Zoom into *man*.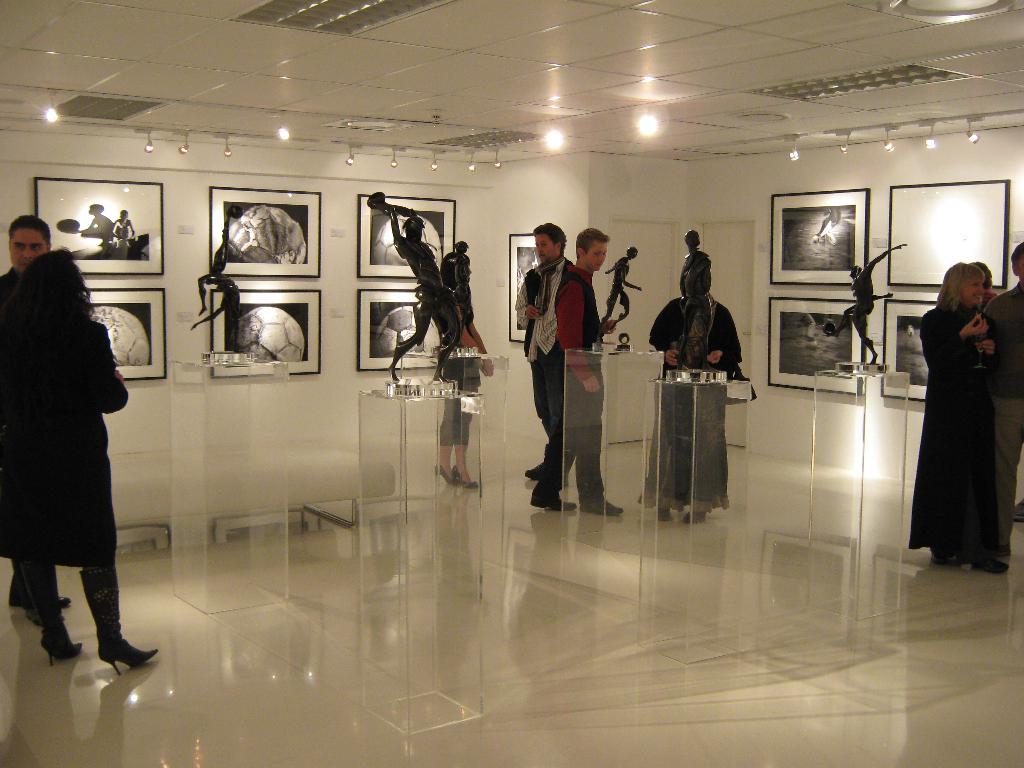
Zoom target: detection(107, 209, 138, 255).
